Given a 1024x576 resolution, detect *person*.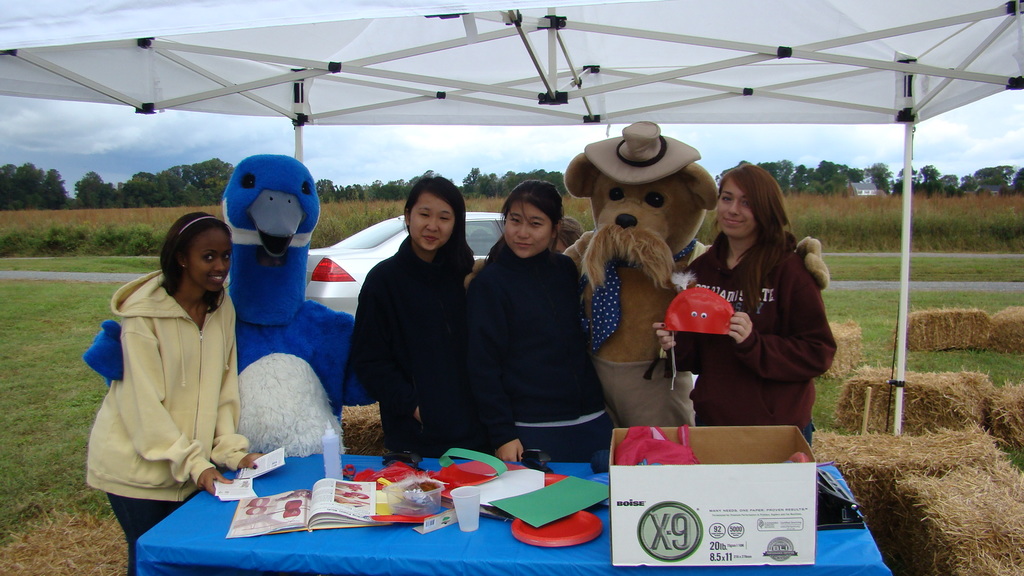
x1=653 y1=167 x2=840 y2=444.
